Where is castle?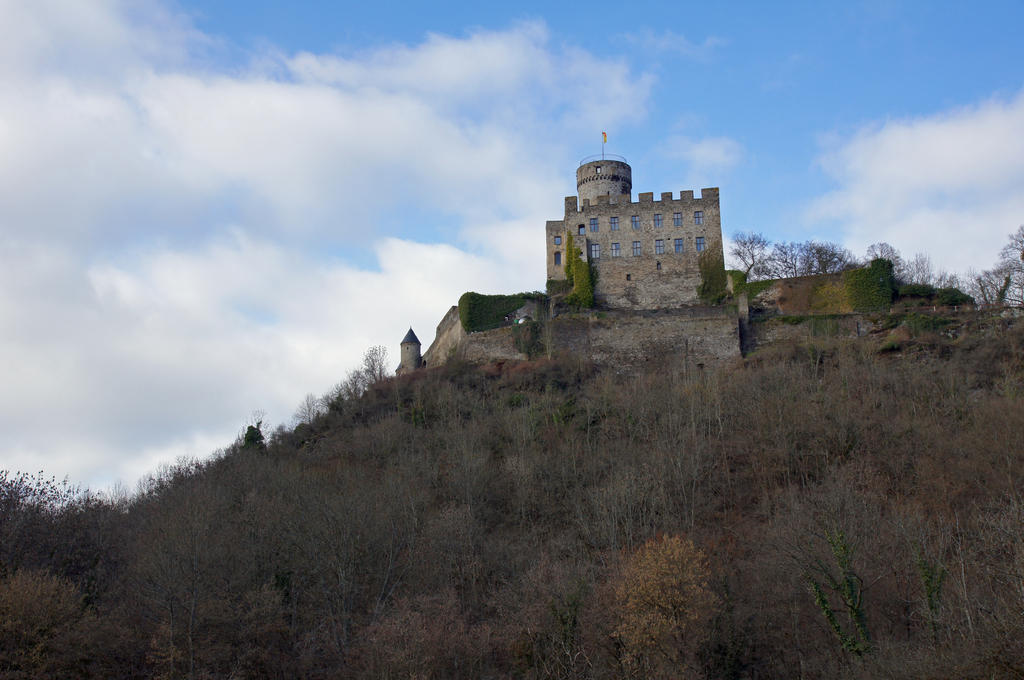
Rect(448, 118, 751, 363).
